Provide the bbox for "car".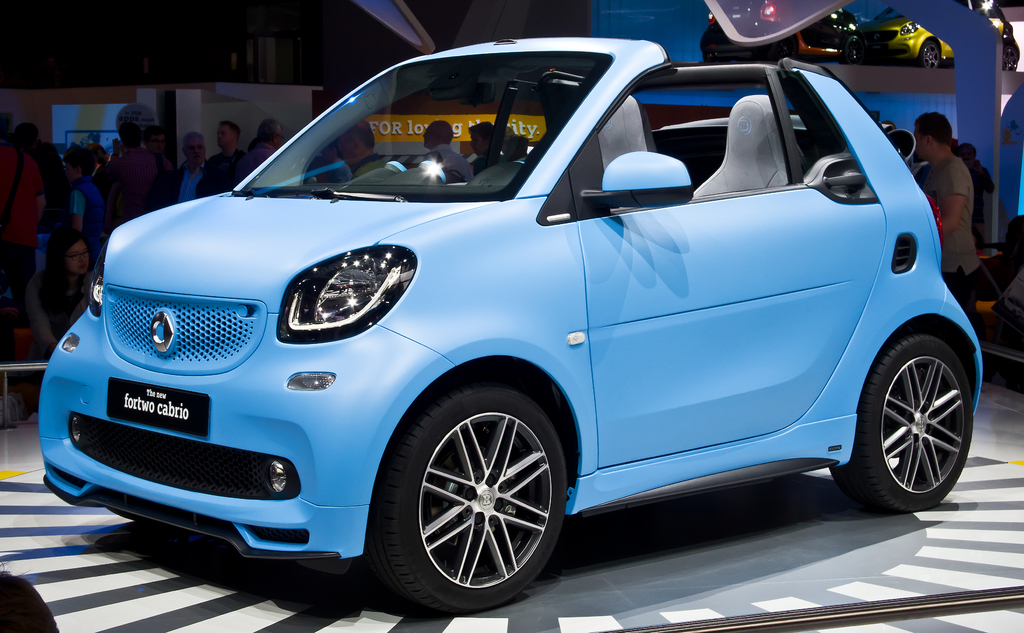
38/36/984/614.
